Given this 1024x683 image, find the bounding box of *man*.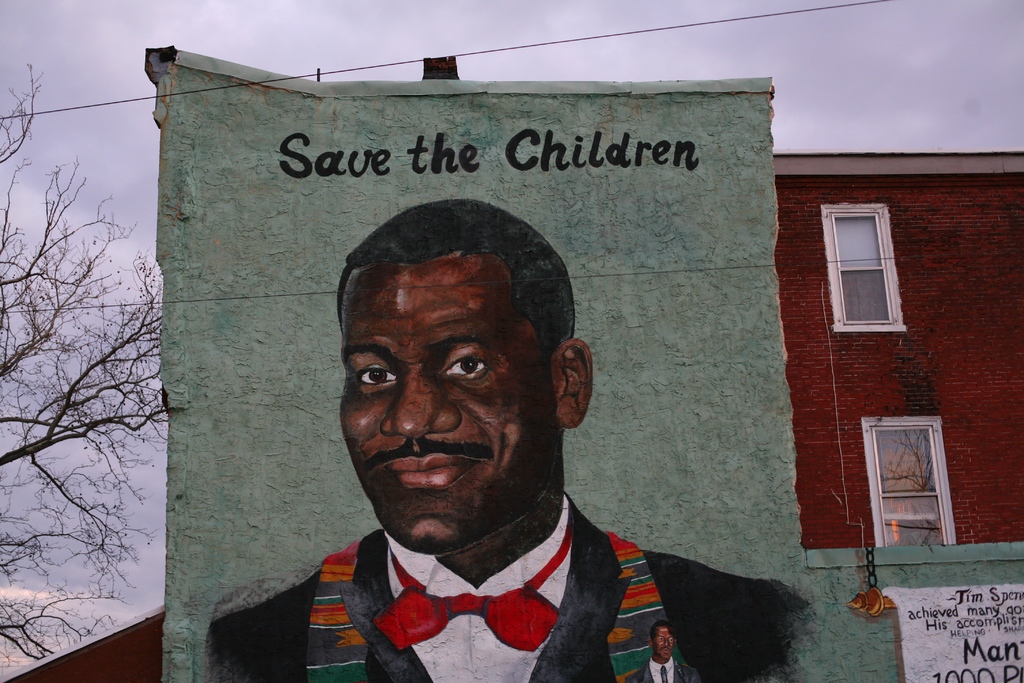
left=641, top=621, right=694, bottom=682.
